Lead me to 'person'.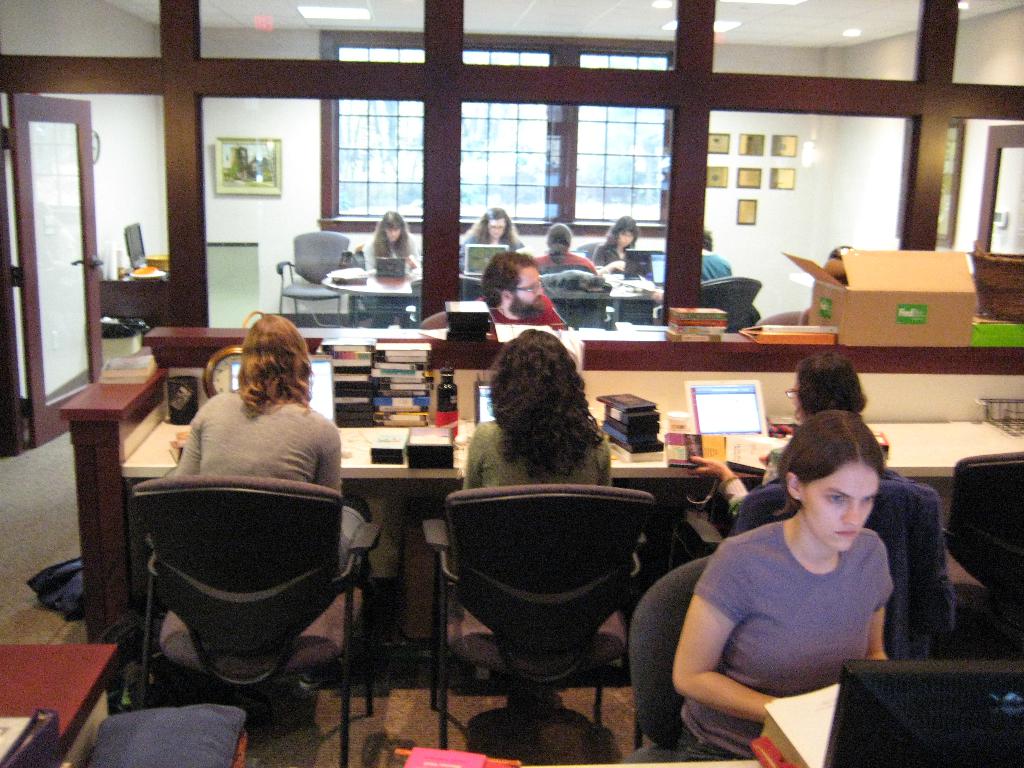
Lead to {"x1": 698, "y1": 232, "x2": 732, "y2": 282}.
